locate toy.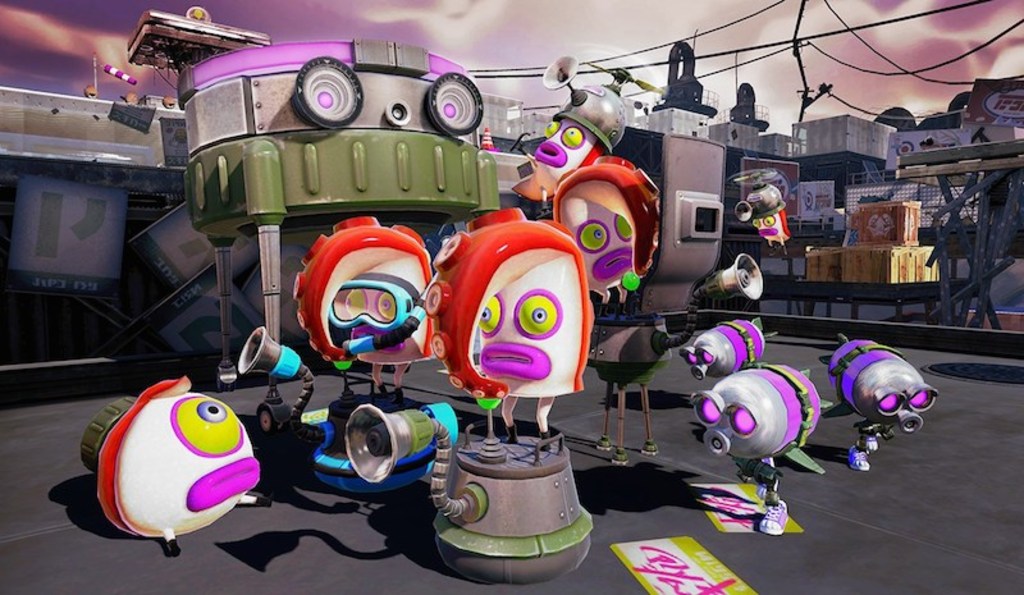
Bounding box: 424, 202, 591, 540.
